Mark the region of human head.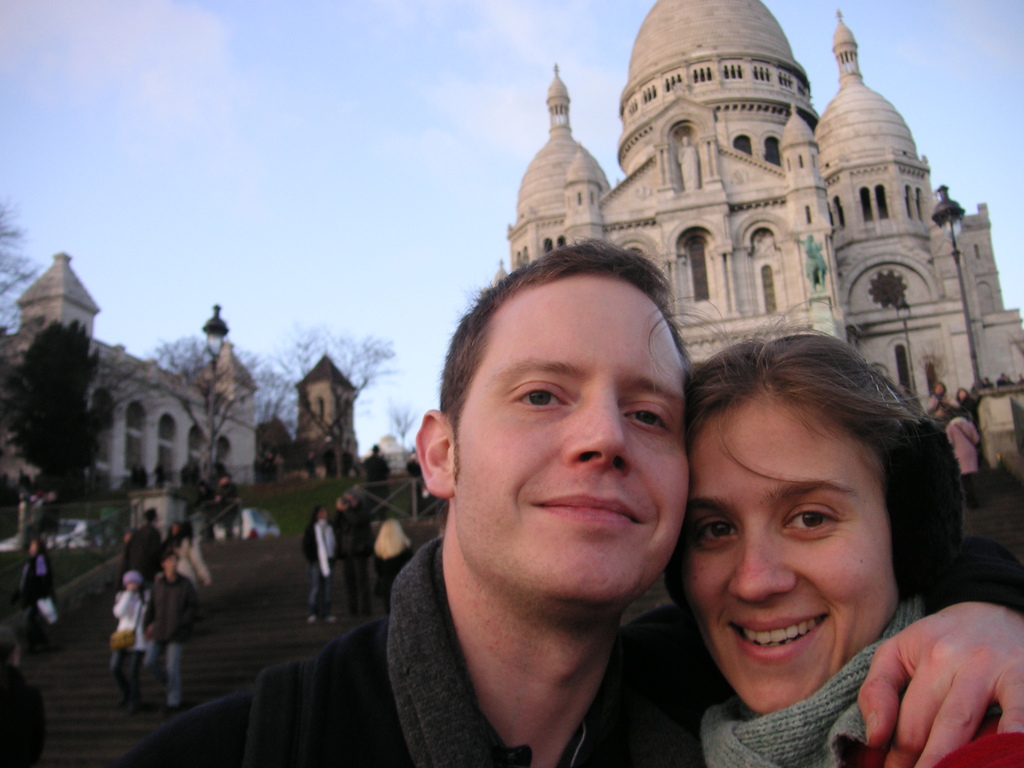
Region: bbox=(416, 244, 697, 602).
